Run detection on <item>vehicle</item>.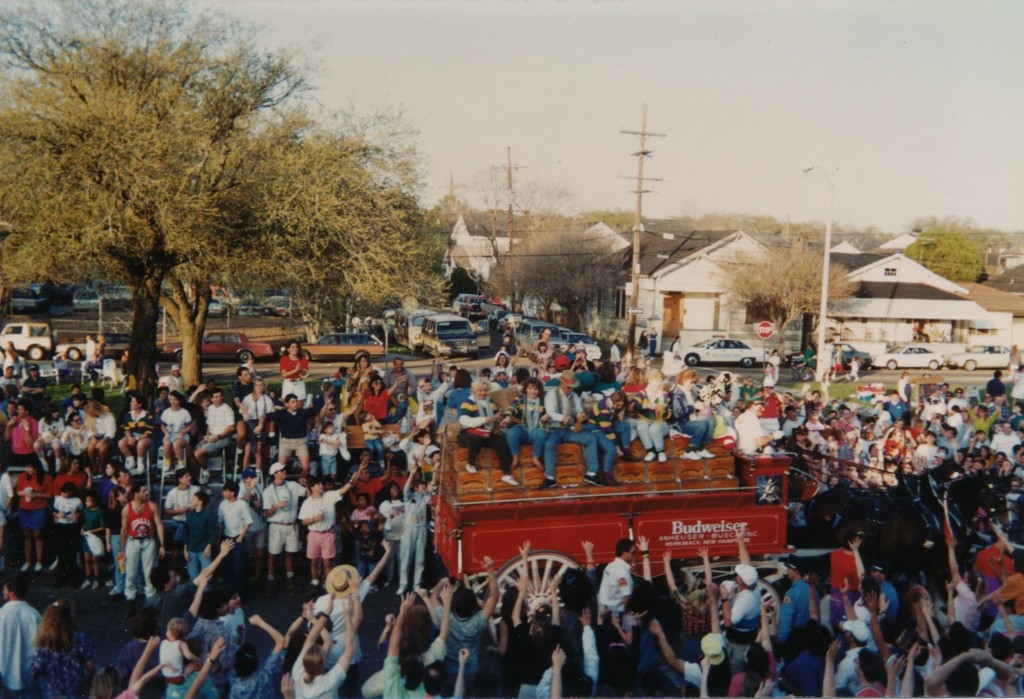
Result: locate(945, 343, 1012, 368).
